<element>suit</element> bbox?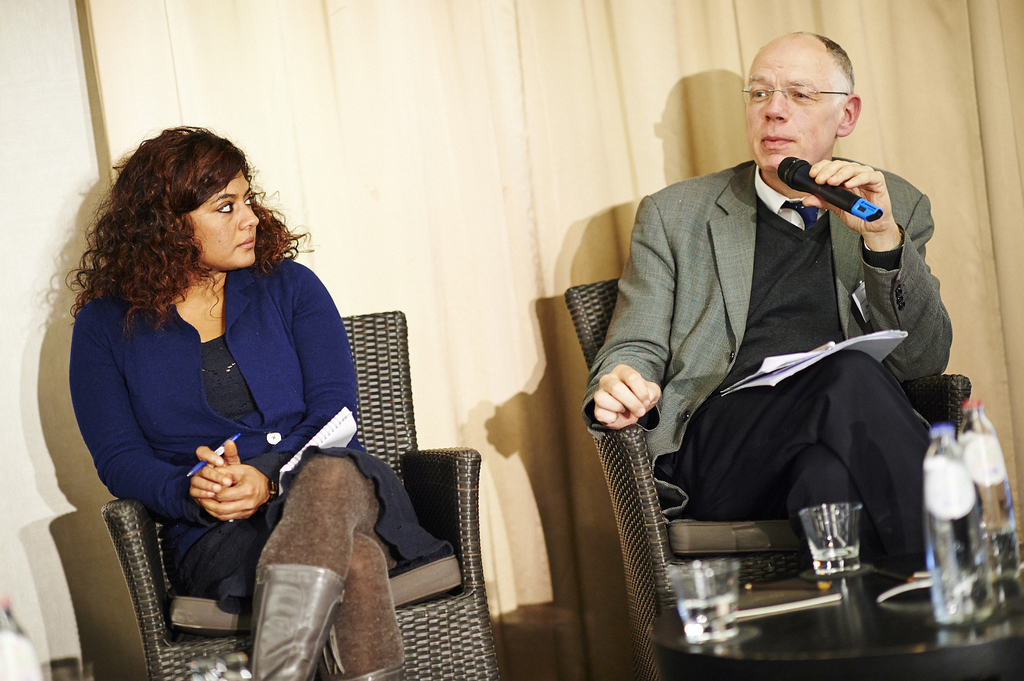
BBox(611, 90, 936, 557)
